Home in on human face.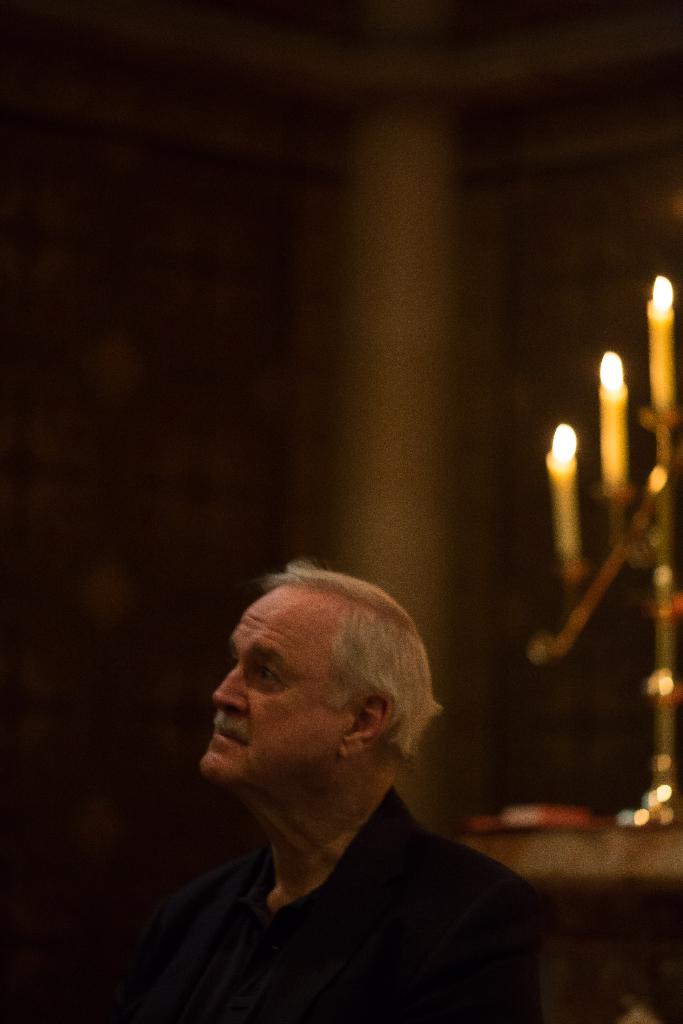
Homed in at pyautogui.locateOnScreen(198, 586, 354, 781).
